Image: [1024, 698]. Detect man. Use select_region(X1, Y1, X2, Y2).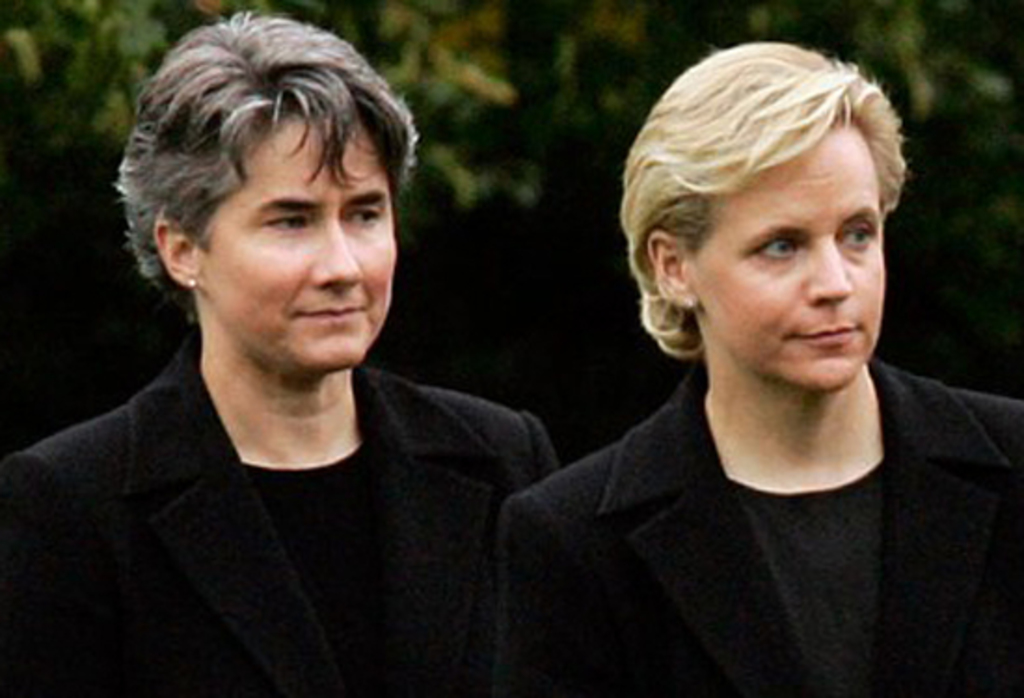
select_region(0, 13, 562, 696).
